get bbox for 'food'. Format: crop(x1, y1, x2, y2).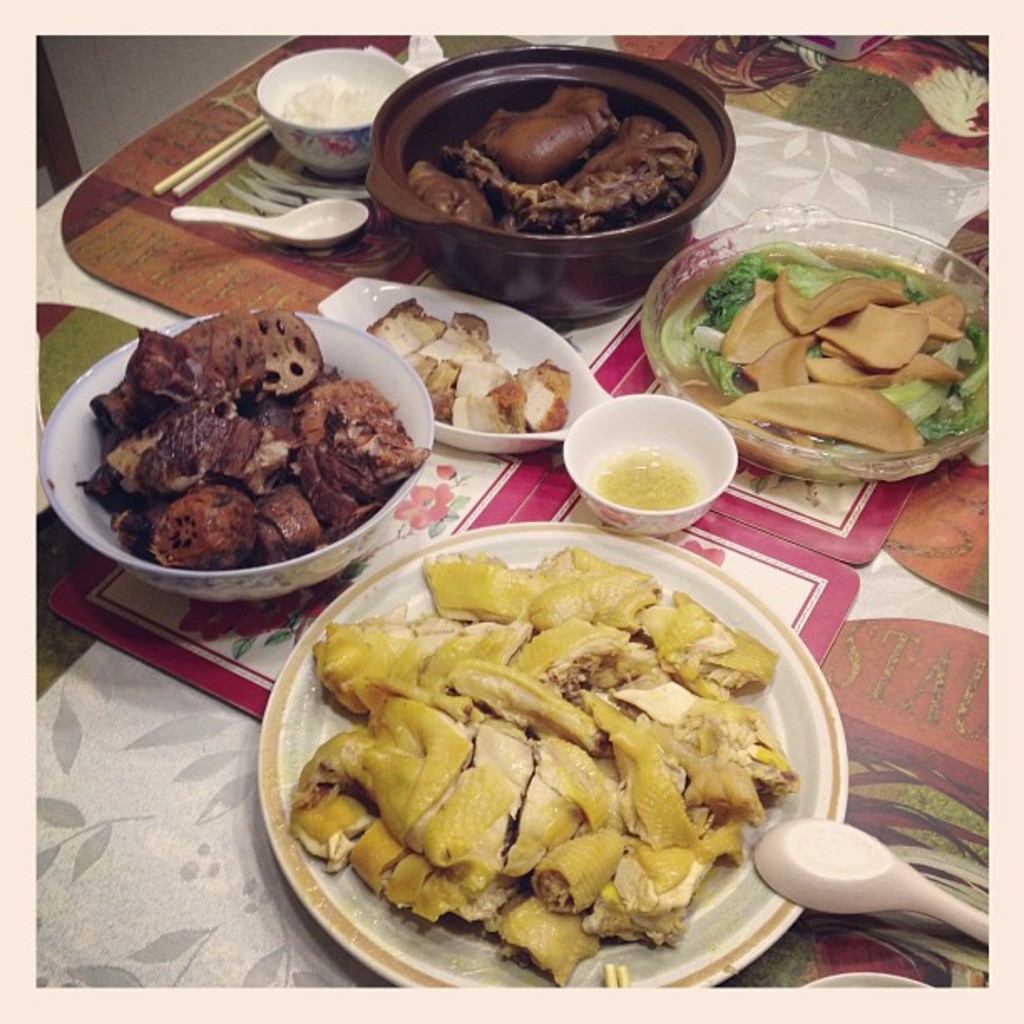
crop(279, 69, 398, 141).
